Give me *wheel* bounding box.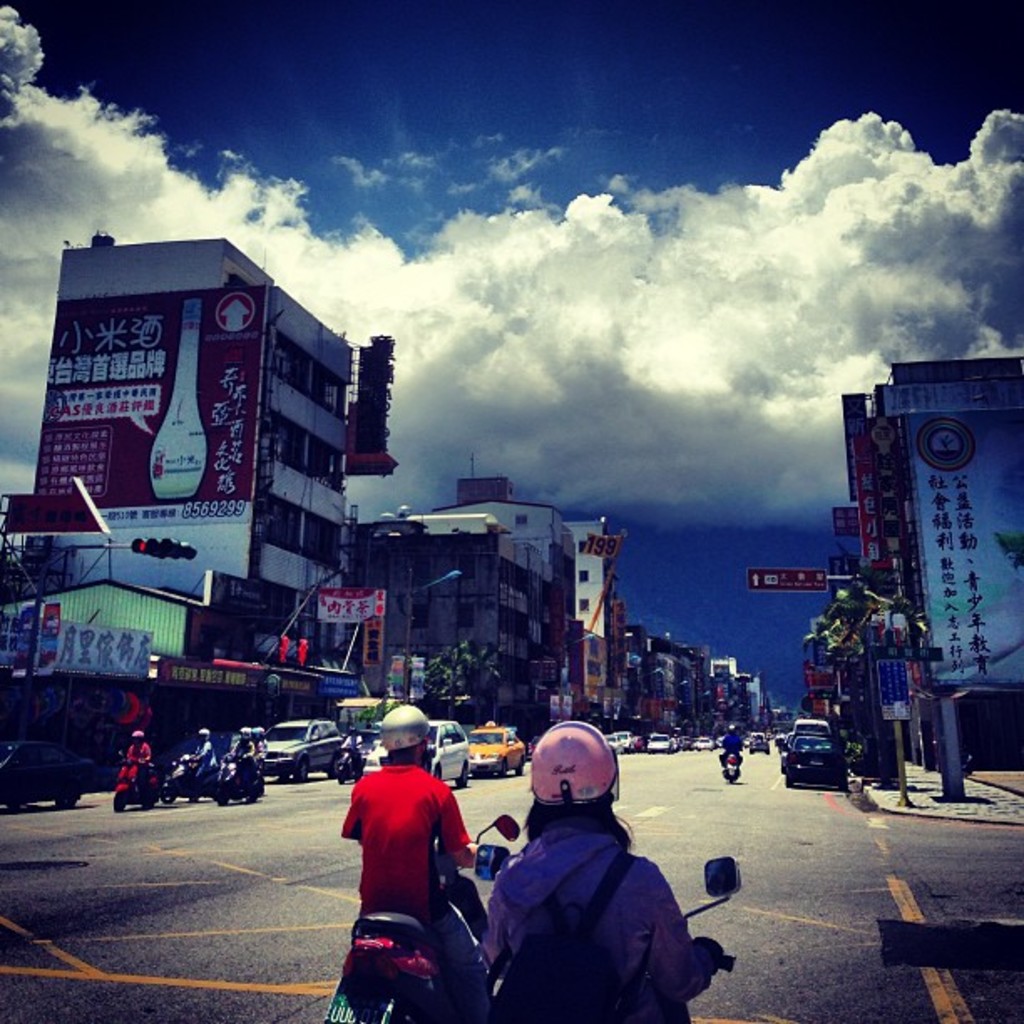
Rect(166, 786, 179, 803).
